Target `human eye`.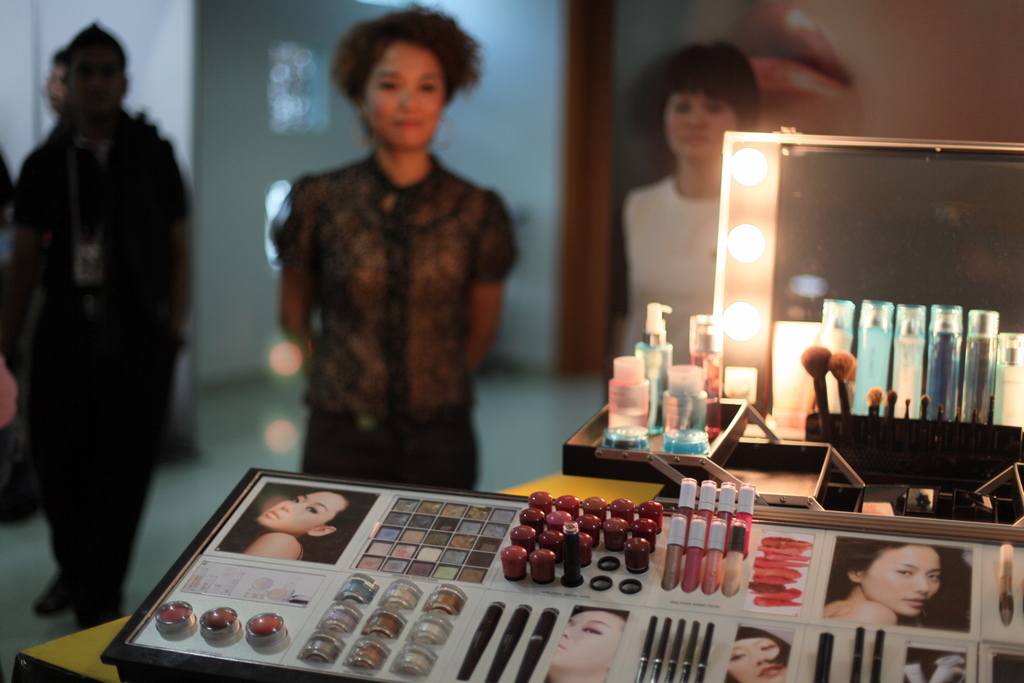
Target region: 704:103:726:116.
